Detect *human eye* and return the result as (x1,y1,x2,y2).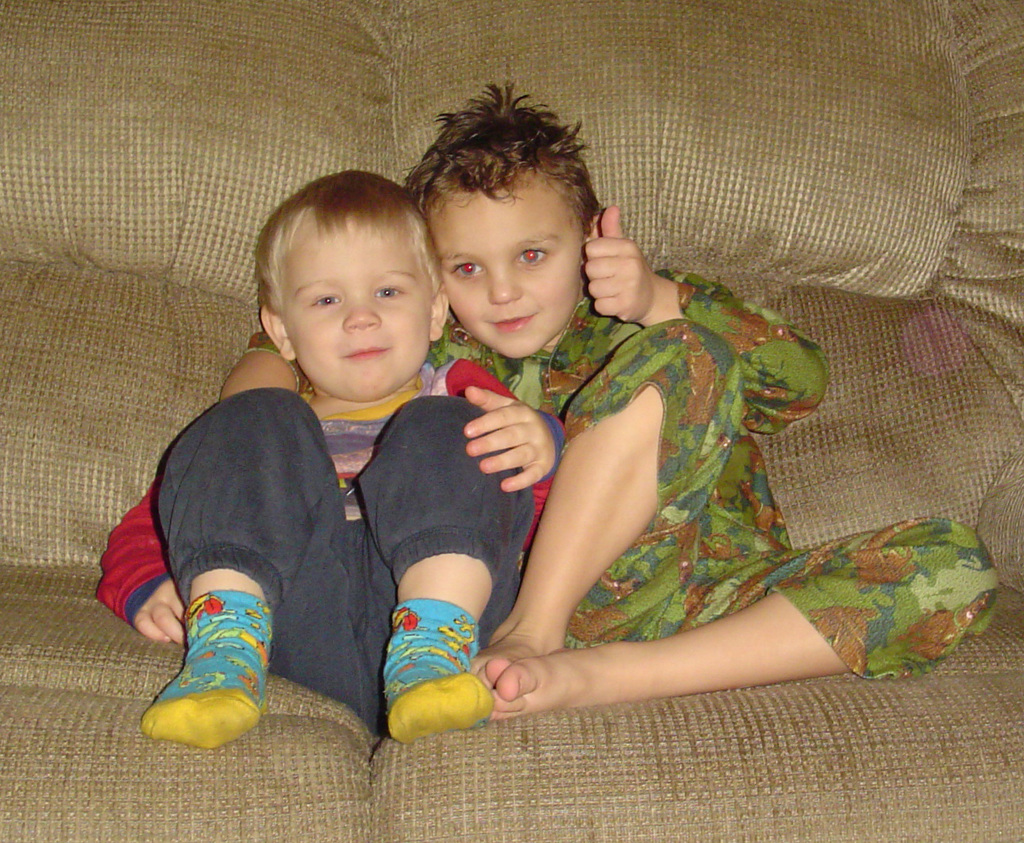
(513,246,553,268).
